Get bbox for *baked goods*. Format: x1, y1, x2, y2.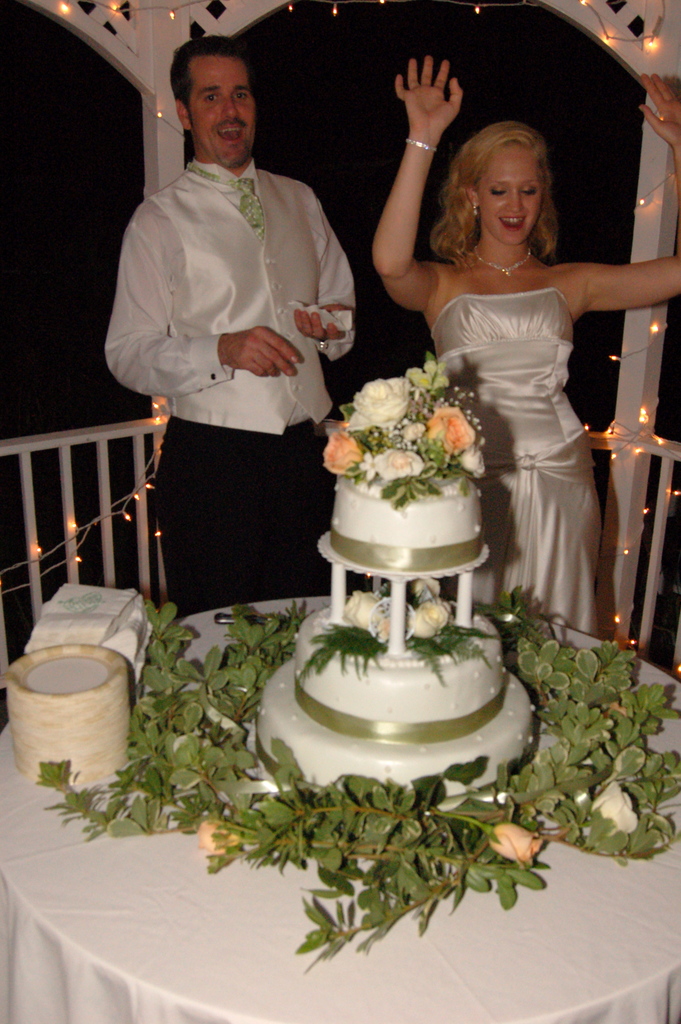
249, 421, 539, 808.
